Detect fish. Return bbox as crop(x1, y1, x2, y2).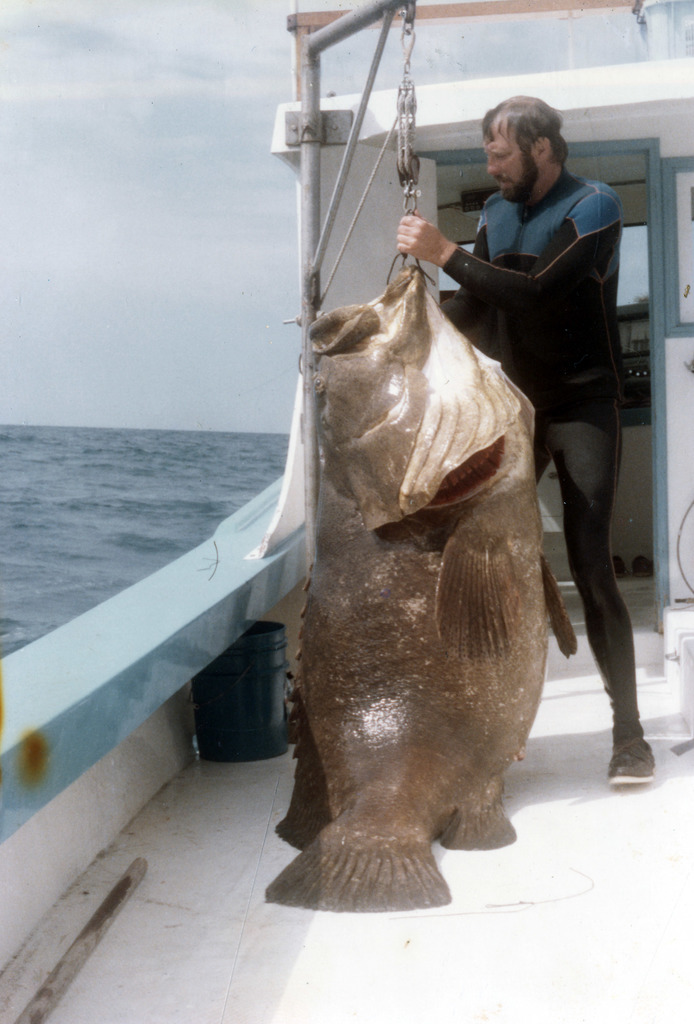
crop(249, 284, 578, 938).
